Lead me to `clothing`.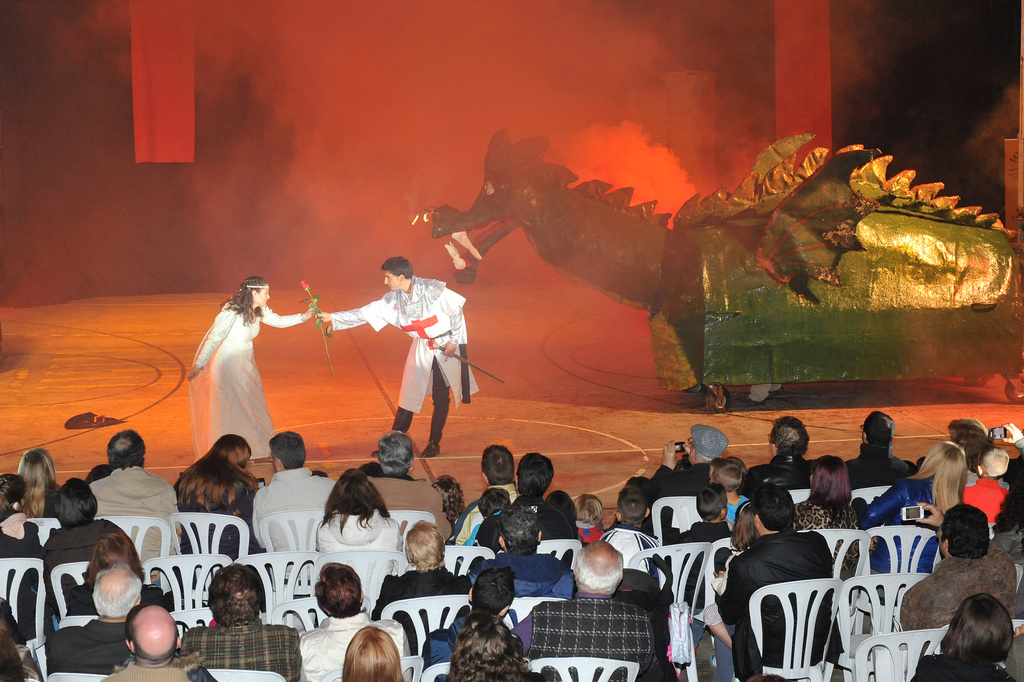
Lead to (x1=391, y1=360, x2=442, y2=461).
